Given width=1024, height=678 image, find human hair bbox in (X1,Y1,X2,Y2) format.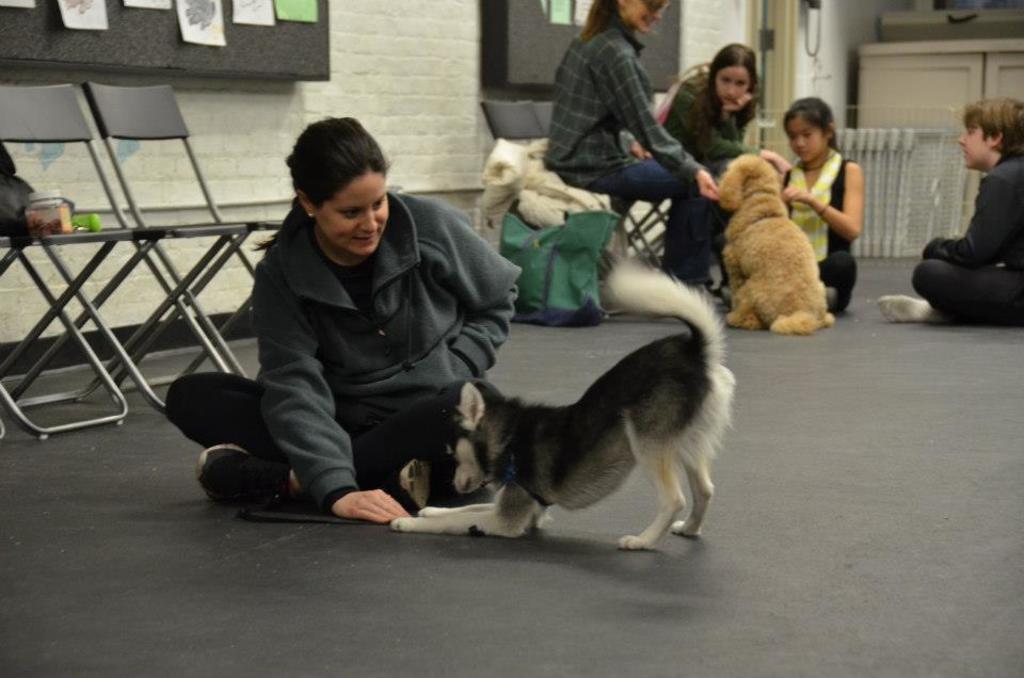
(961,97,1023,159).
